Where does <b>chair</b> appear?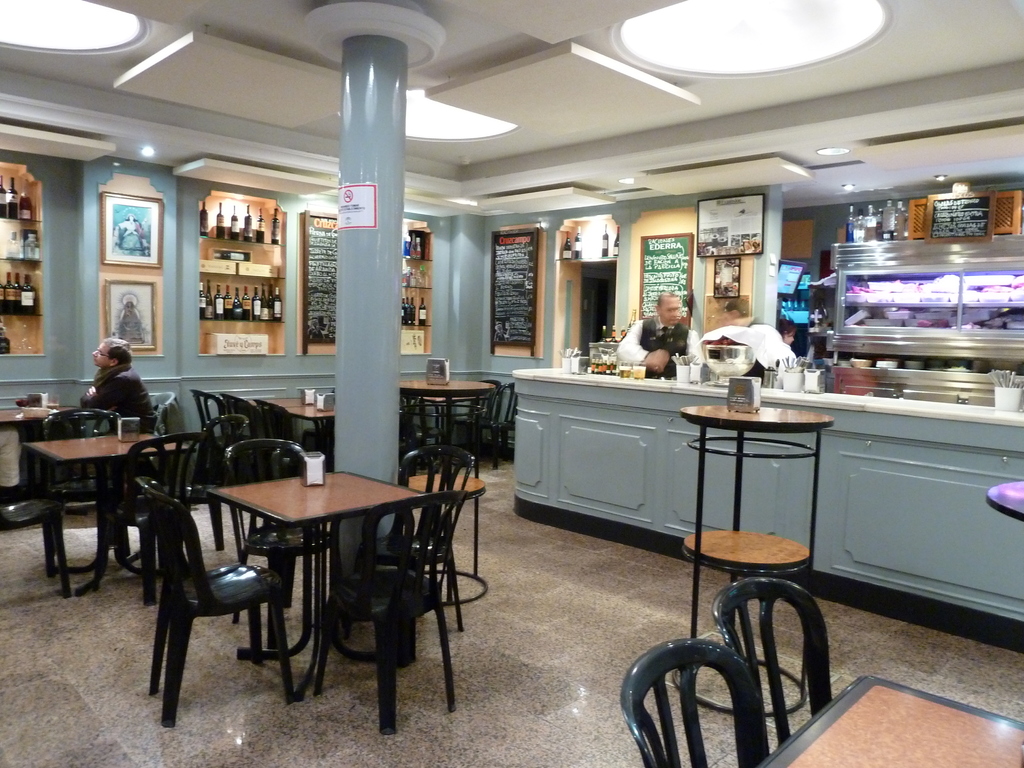
Appears at select_region(0, 502, 65, 601).
